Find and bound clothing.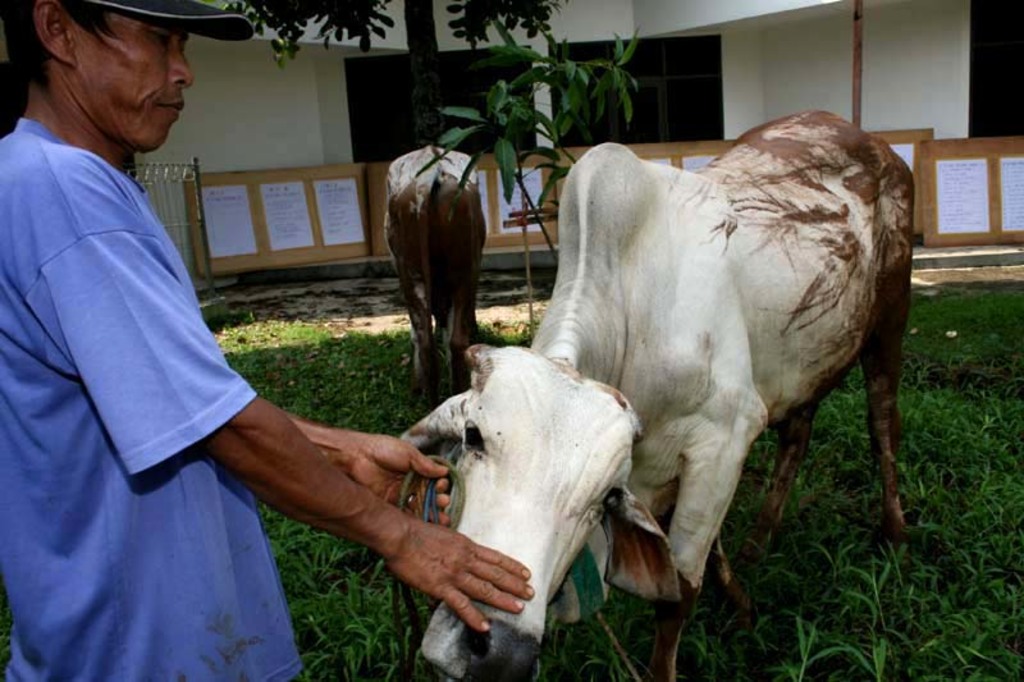
Bound: crop(3, 60, 273, 667).
